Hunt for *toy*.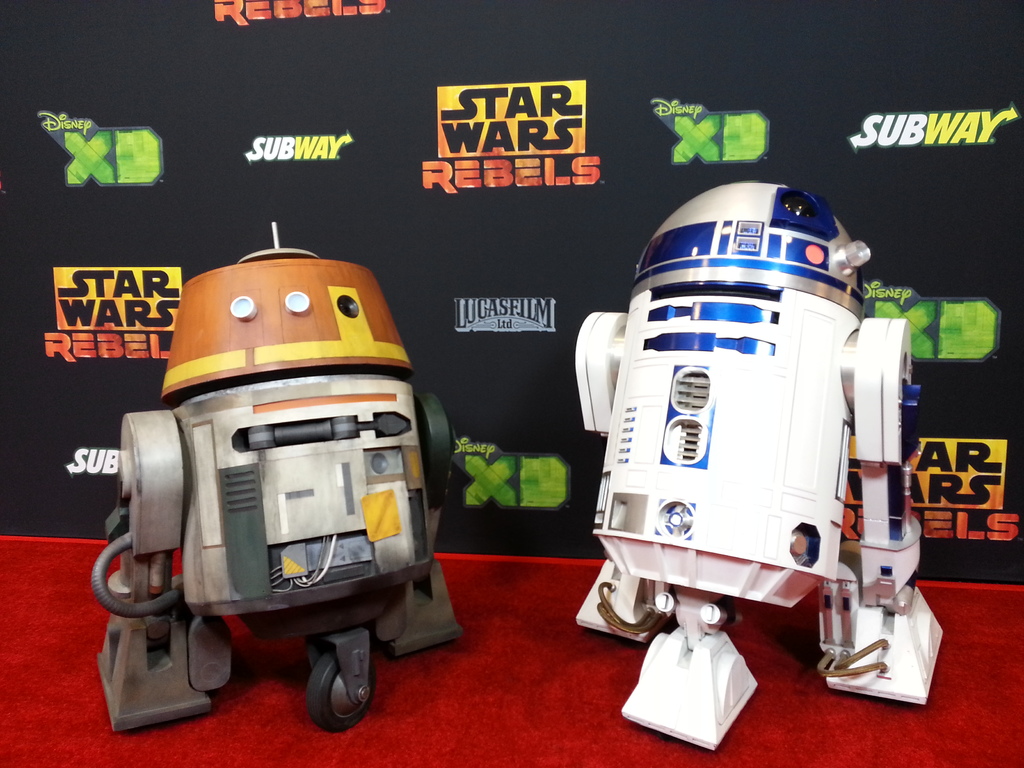
Hunted down at bbox(570, 187, 972, 762).
